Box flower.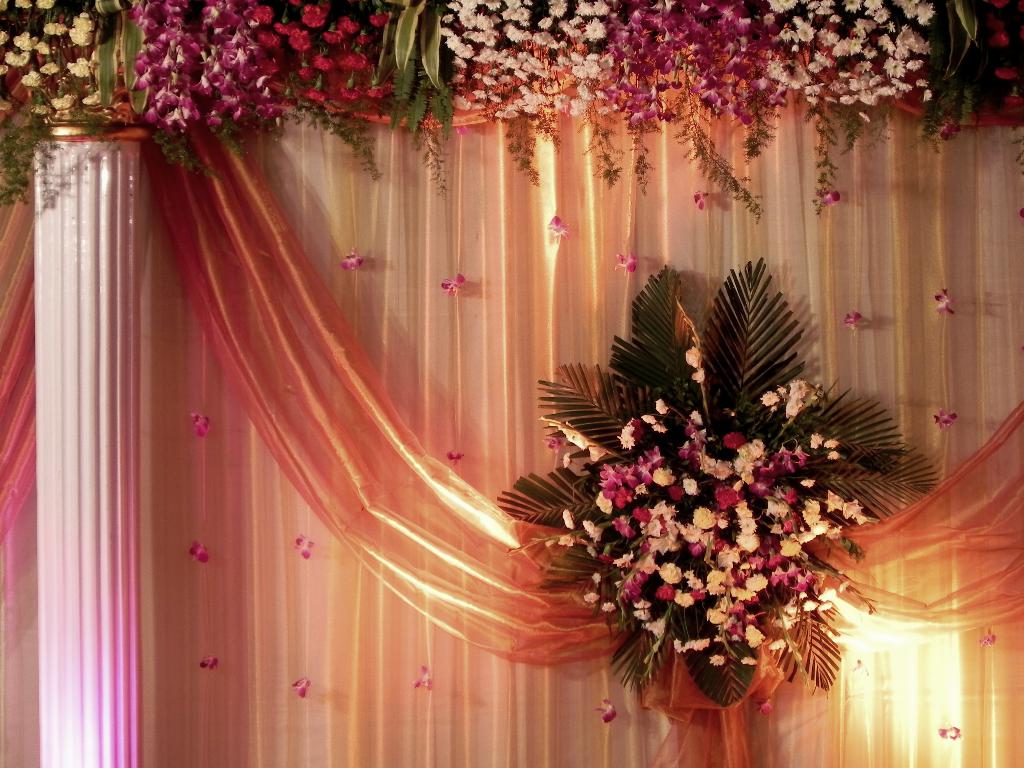
<region>292, 676, 310, 697</region>.
